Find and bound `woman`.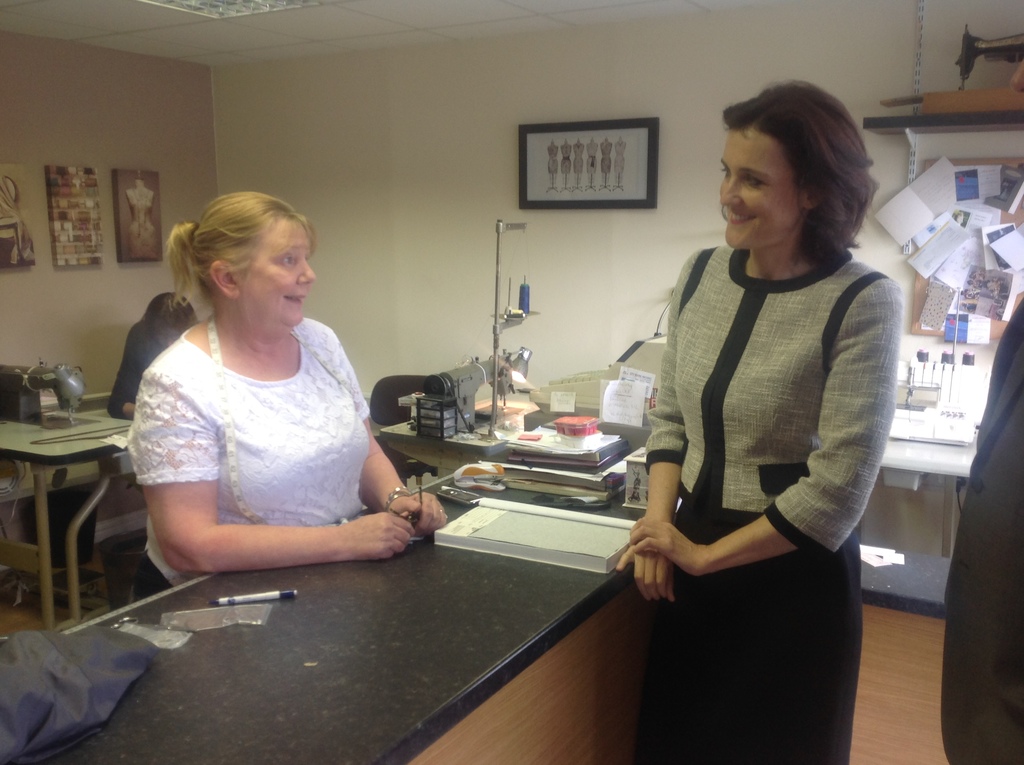
Bound: (104, 170, 426, 613).
